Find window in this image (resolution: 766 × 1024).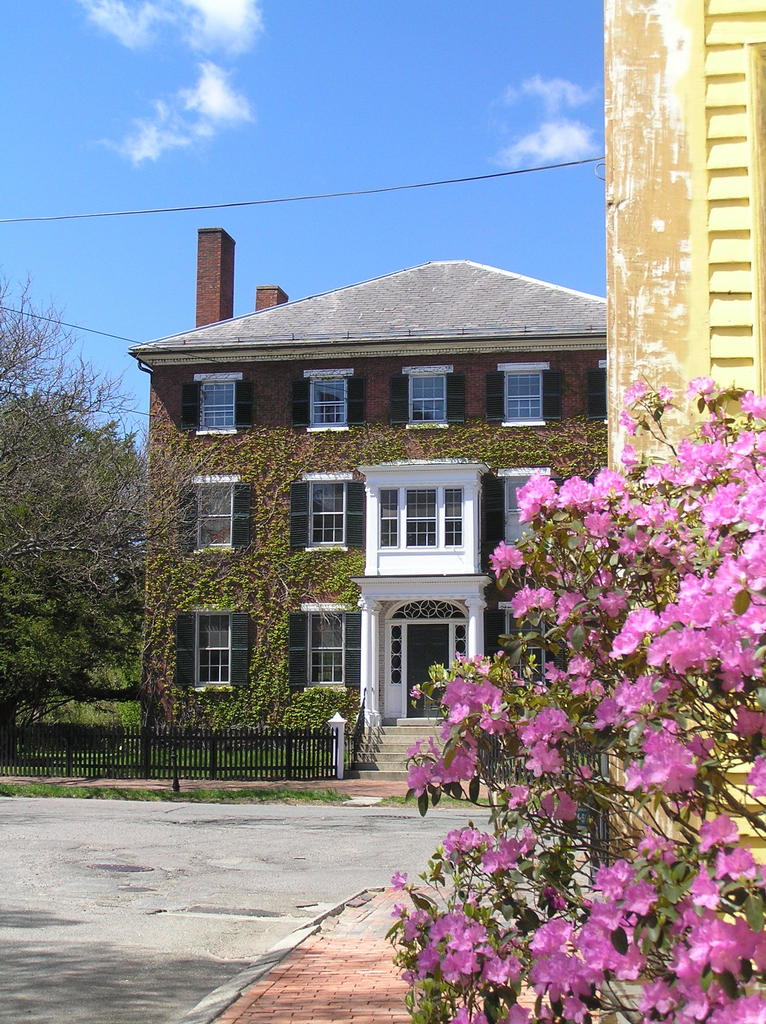
x1=401, y1=364, x2=458, y2=435.
